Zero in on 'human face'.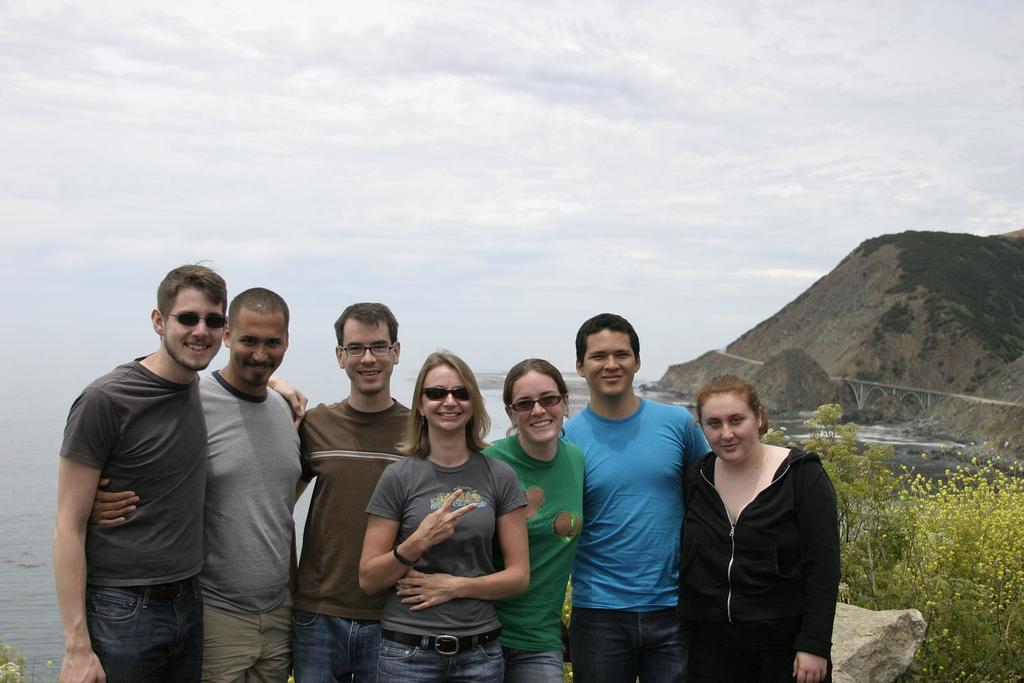
Zeroed in: box(165, 281, 224, 368).
